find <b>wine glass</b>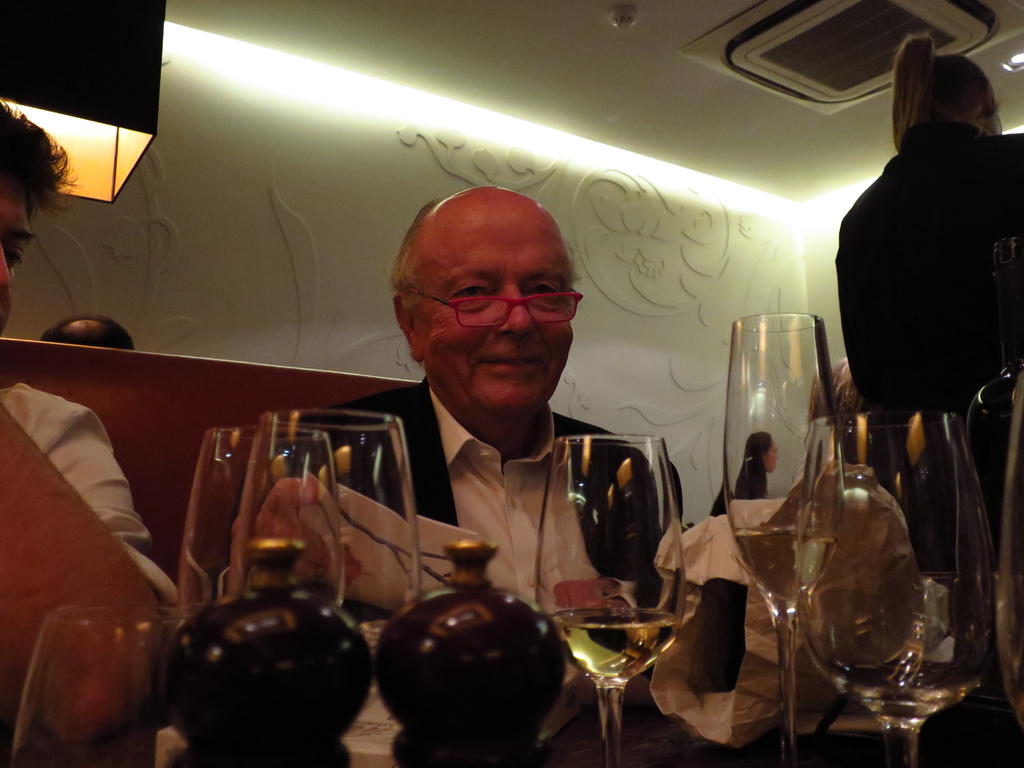
box=[793, 409, 994, 767]
